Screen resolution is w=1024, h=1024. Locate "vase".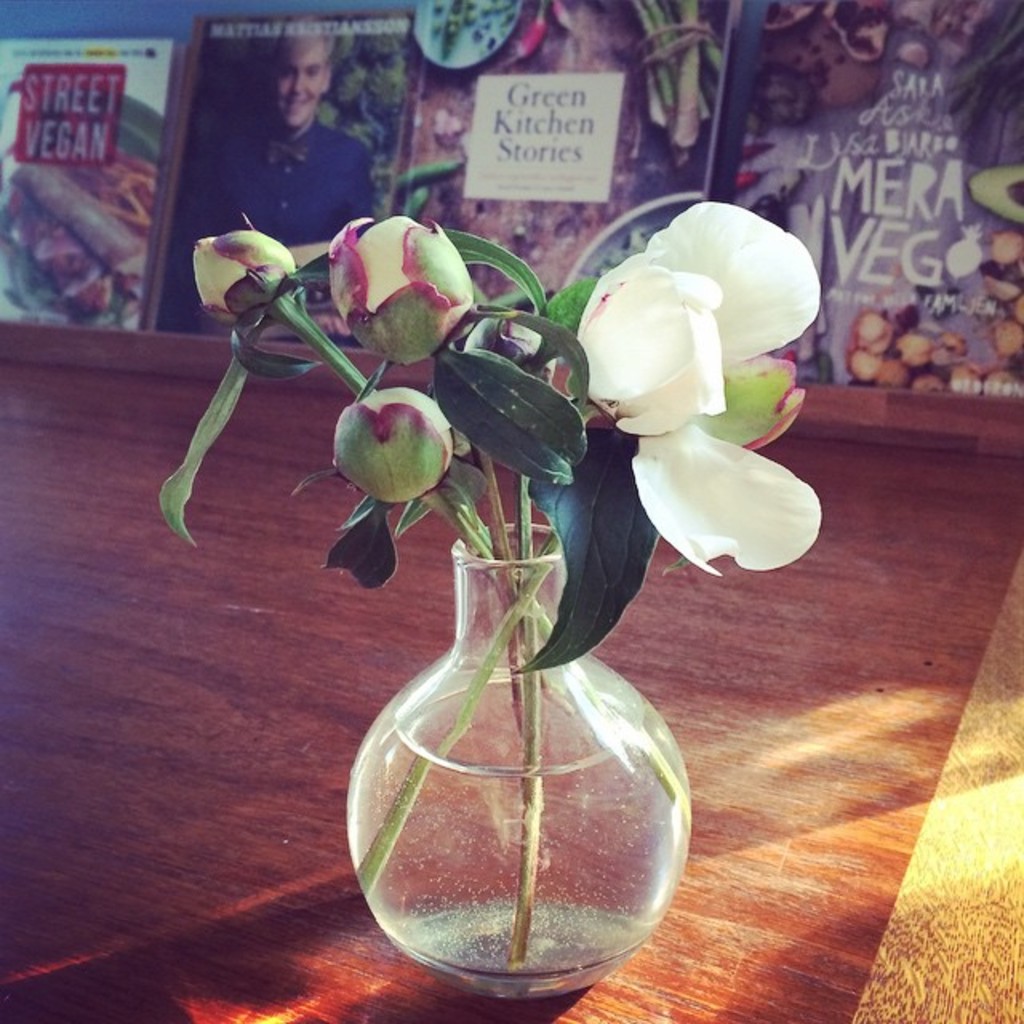
BBox(339, 514, 696, 1000).
